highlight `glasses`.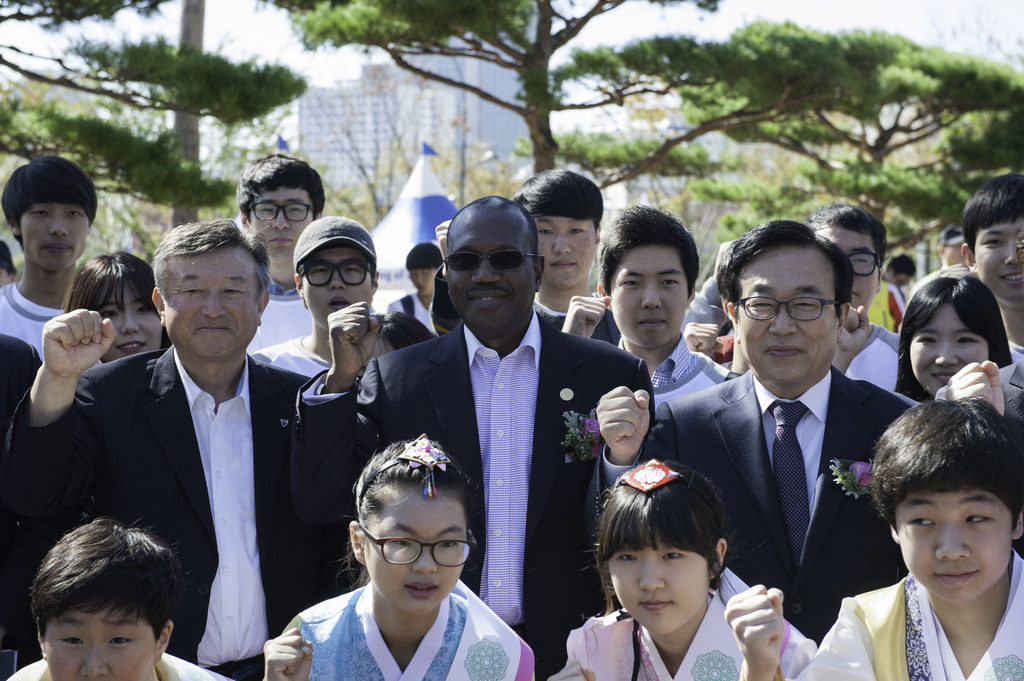
Highlighted region: 439,250,543,273.
